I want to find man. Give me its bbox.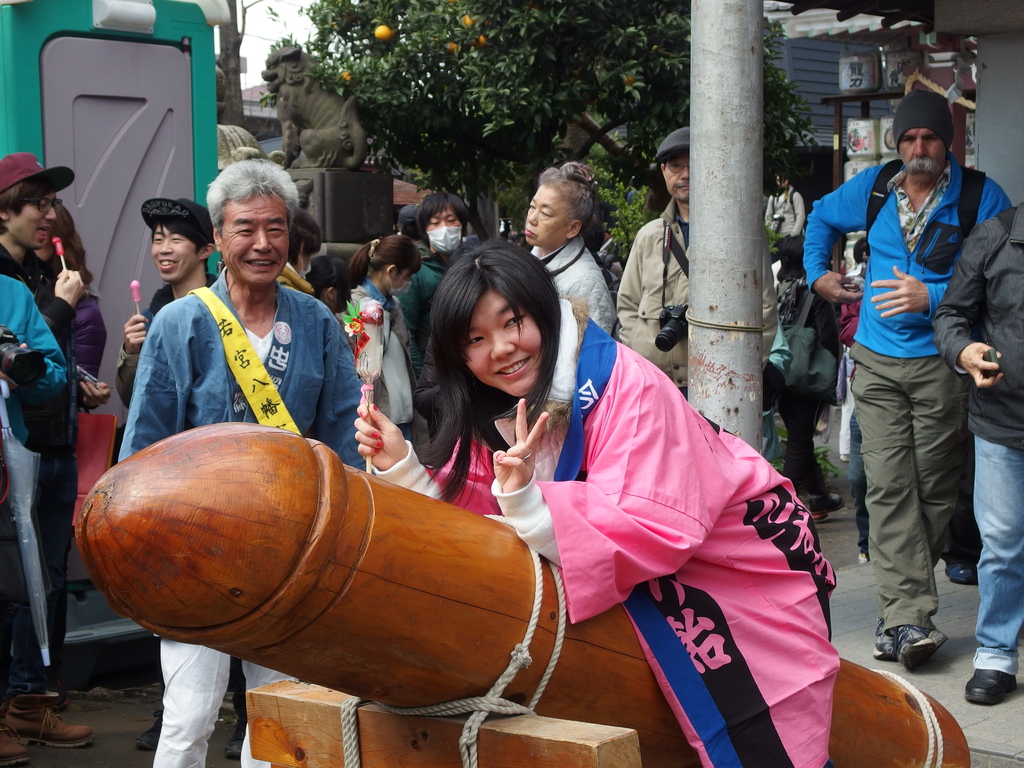
locate(0, 149, 129, 717).
